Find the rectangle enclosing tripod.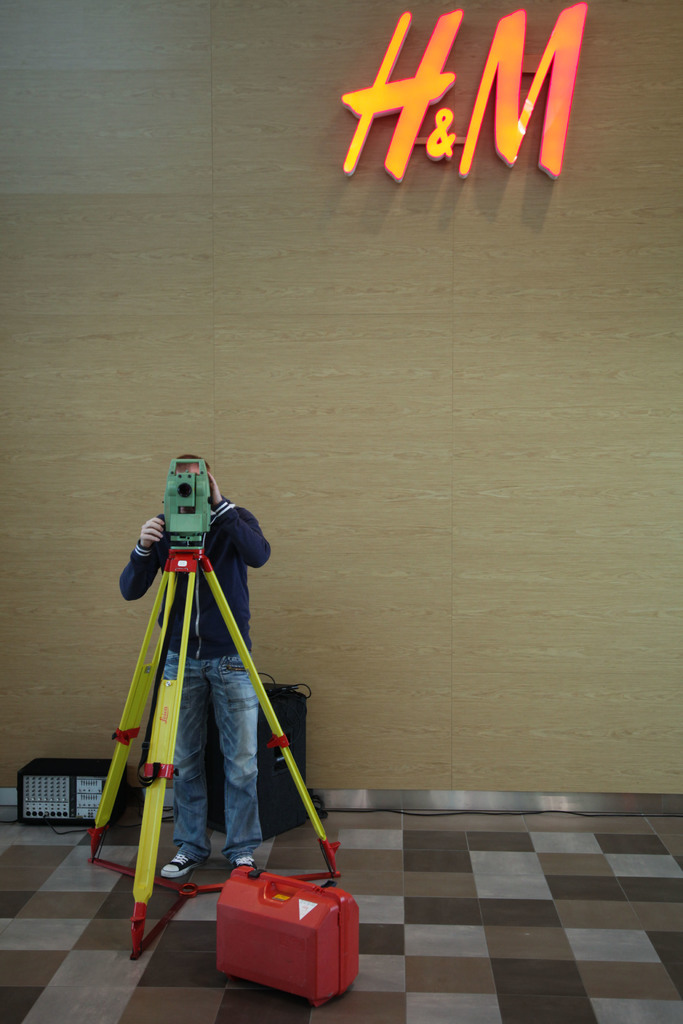
Rect(86, 550, 339, 966).
